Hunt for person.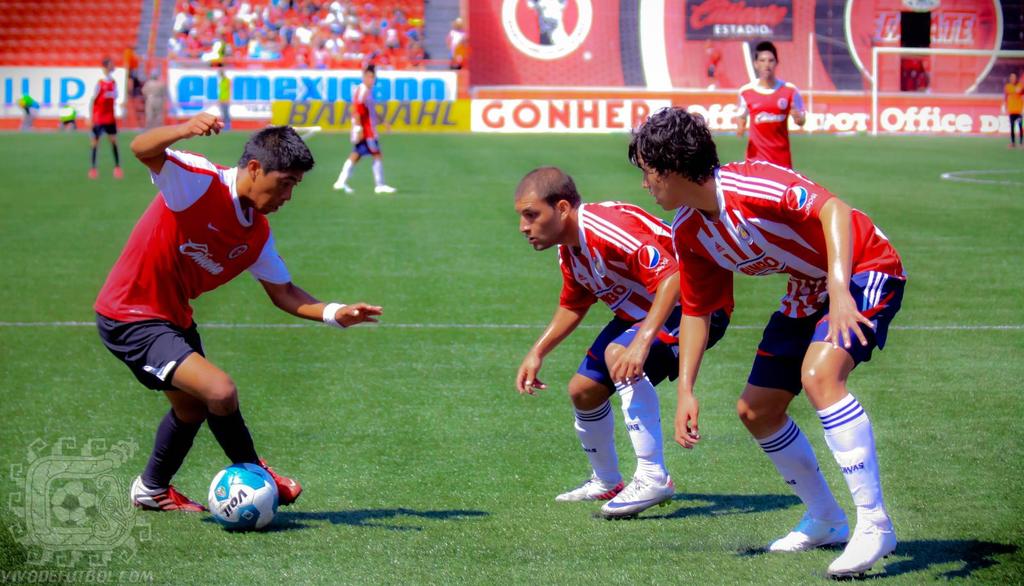
Hunted down at <region>624, 108, 909, 578</region>.
